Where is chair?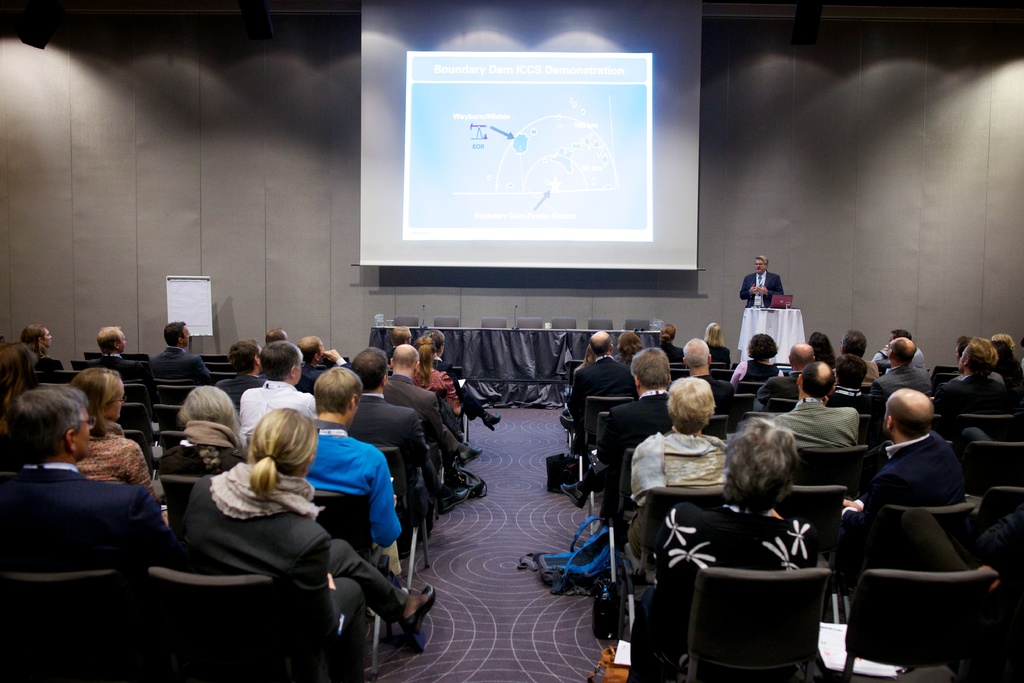
Rect(744, 409, 781, 424).
